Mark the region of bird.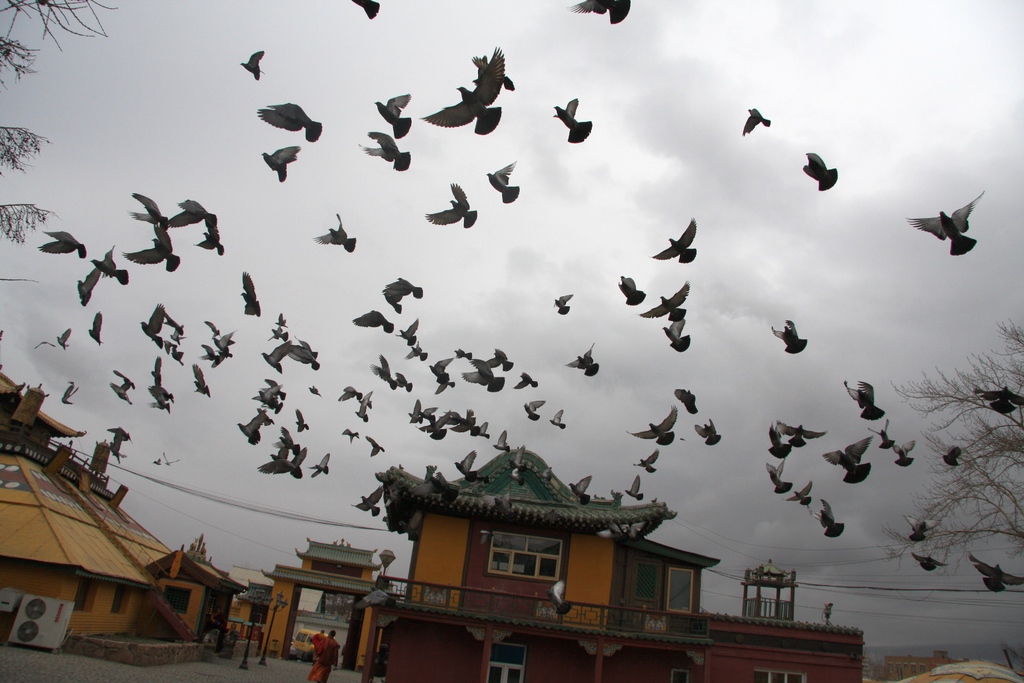
Region: Rect(428, 183, 477, 232).
